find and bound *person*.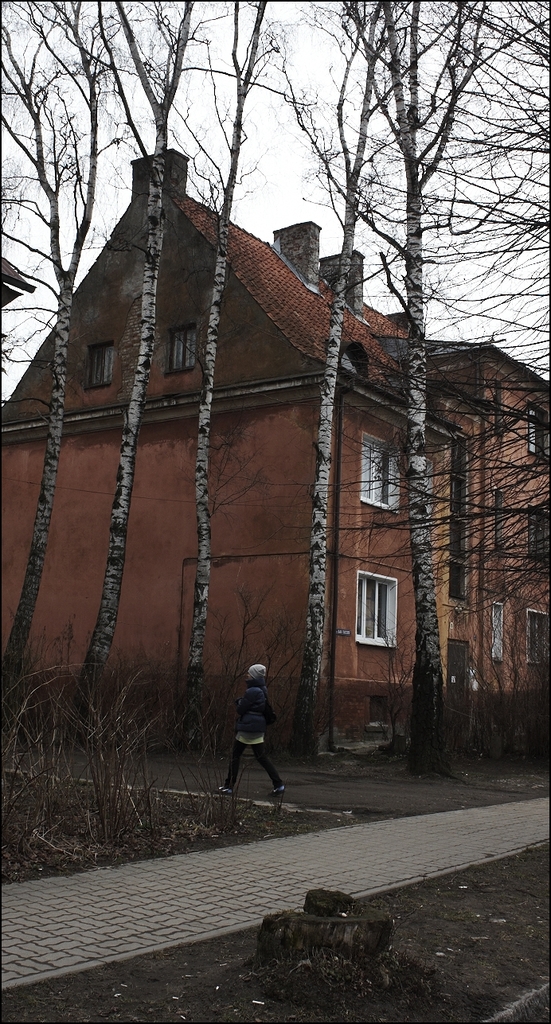
Bound: [218,647,289,828].
